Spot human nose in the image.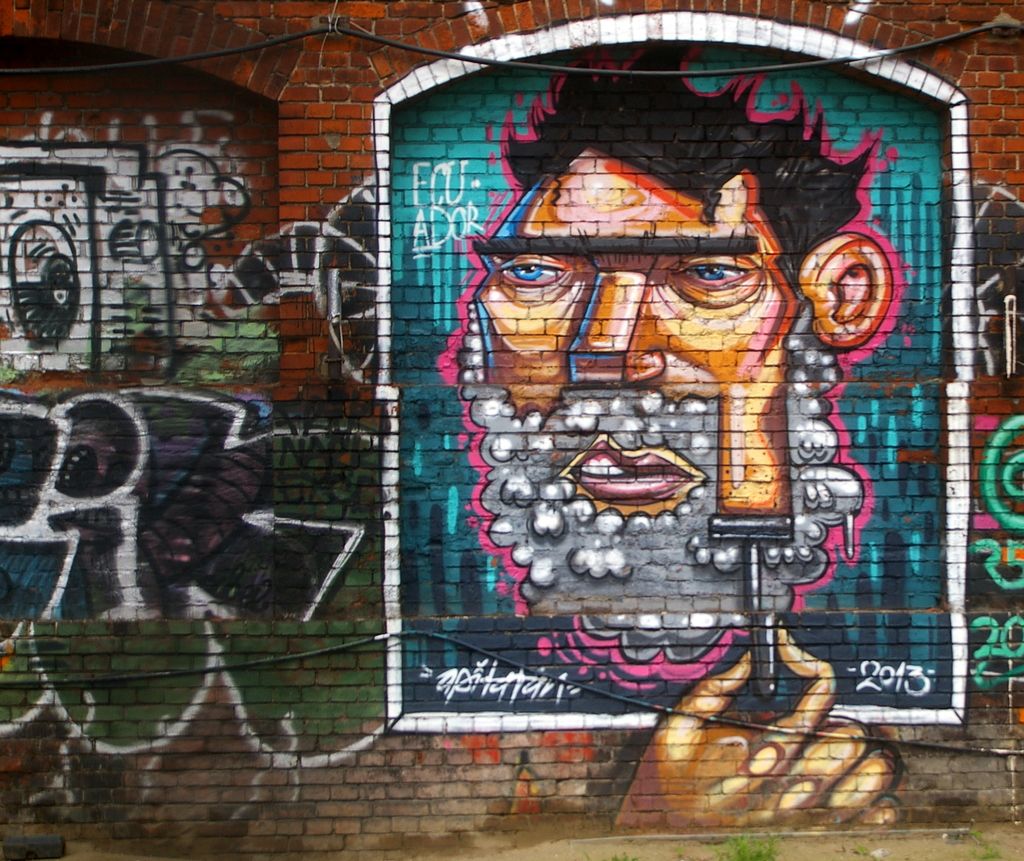
human nose found at (574, 270, 667, 383).
